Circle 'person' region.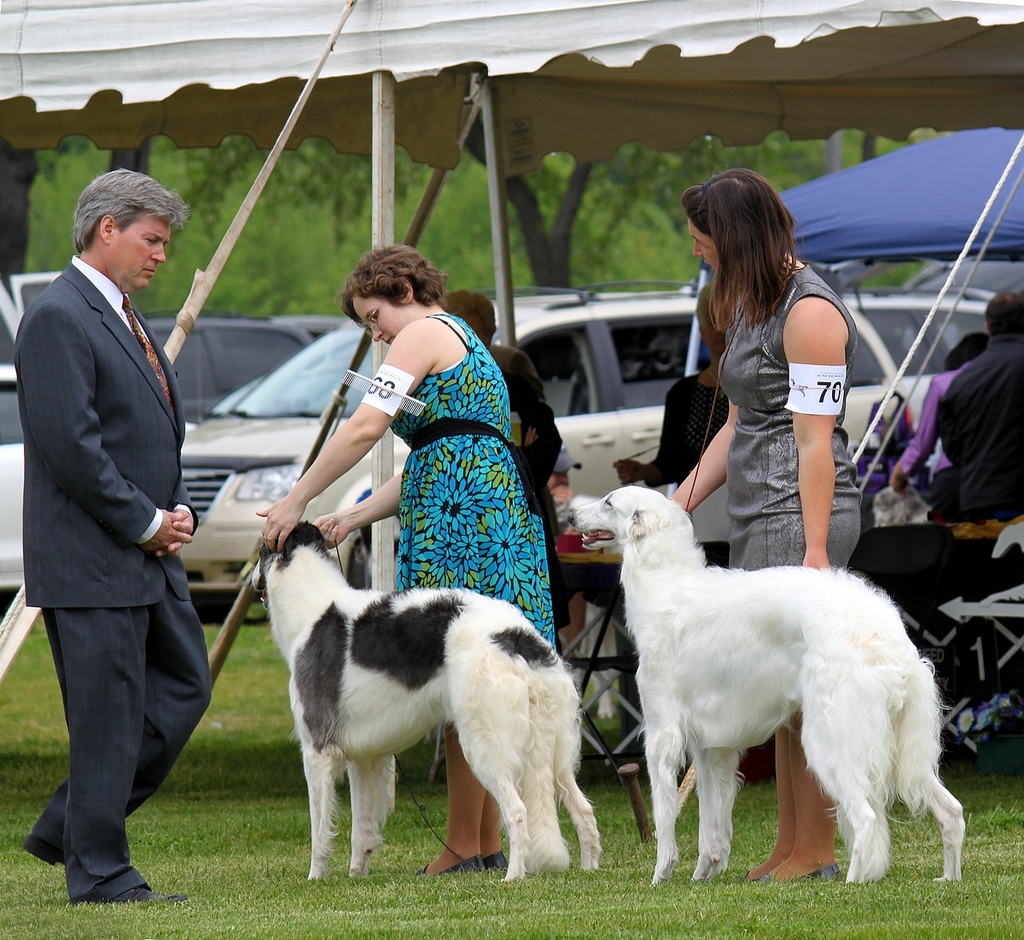
Region: x1=667, y1=166, x2=860, y2=892.
